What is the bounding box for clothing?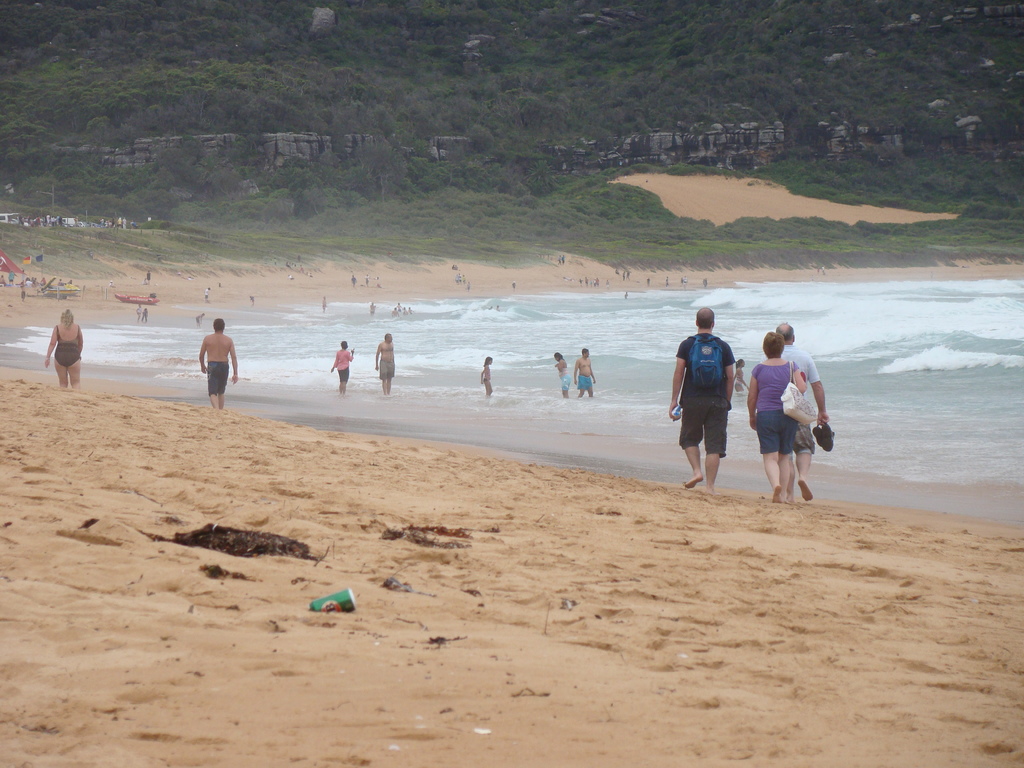
205, 357, 228, 394.
